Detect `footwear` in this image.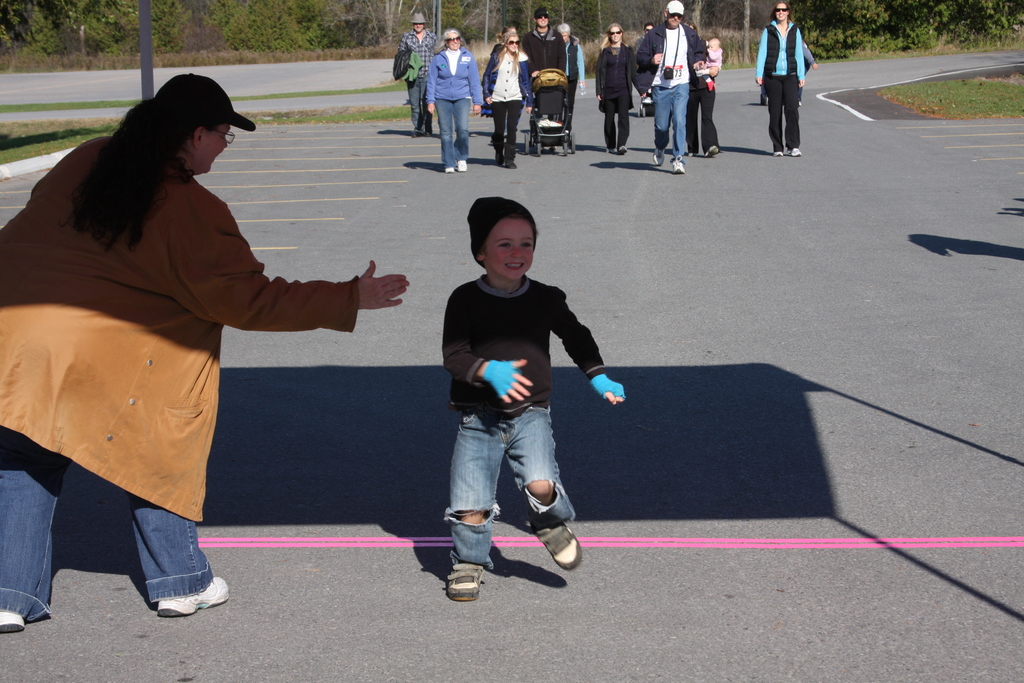
Detection: pyautogui.locateOnScreen(652, 149, 669, 166).
